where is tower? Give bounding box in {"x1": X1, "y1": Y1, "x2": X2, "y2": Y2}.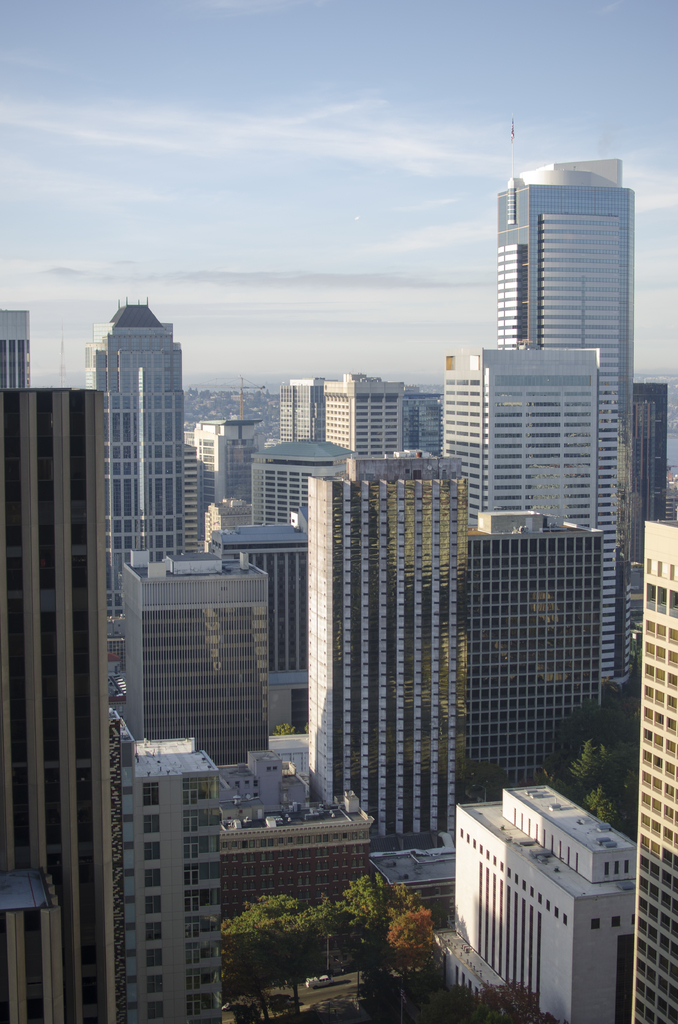
{"x1": 79, "y1": 307, "x2": 191, "y2": 622}.
